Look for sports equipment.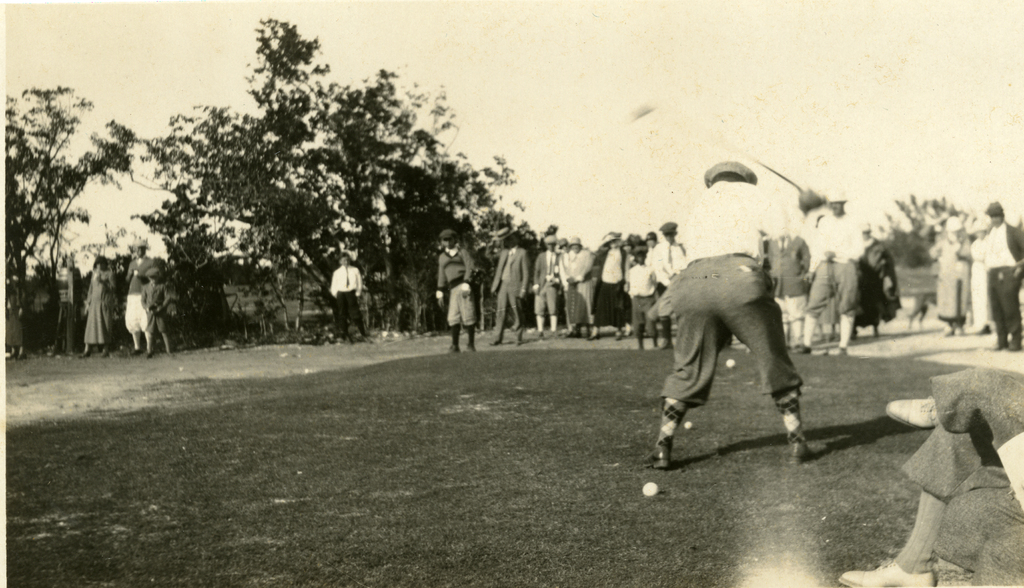
Found: box(683, 417, 703, 433).
